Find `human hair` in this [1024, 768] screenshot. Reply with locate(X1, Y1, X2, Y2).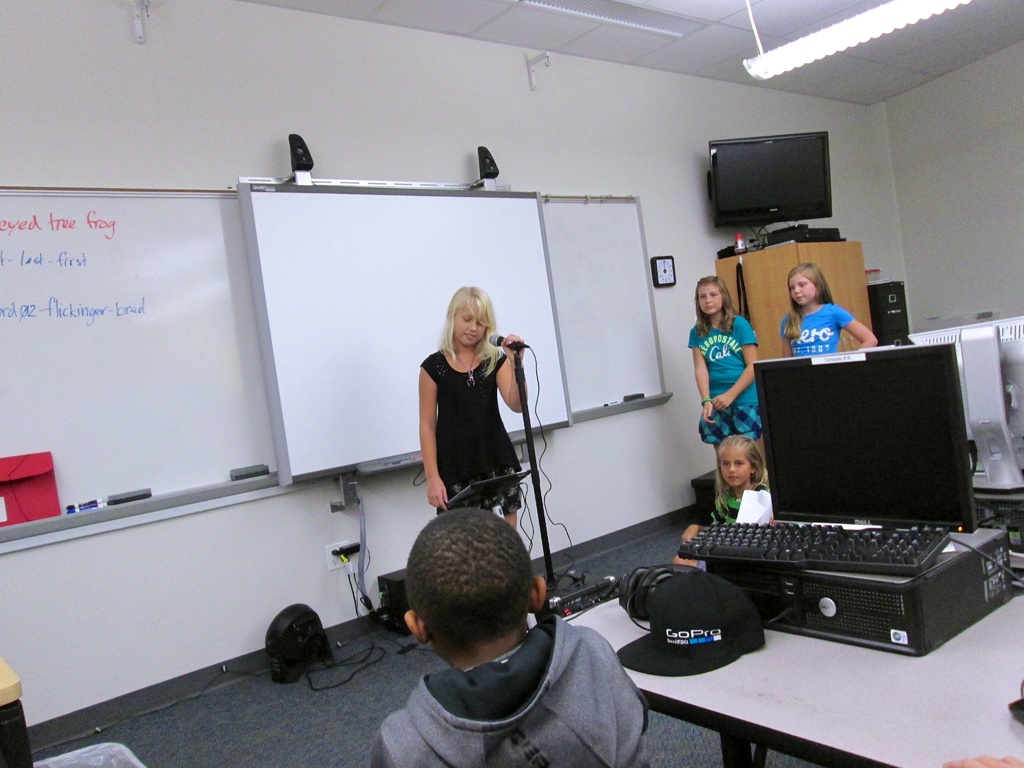
locate(780, 262, 834, 339).
